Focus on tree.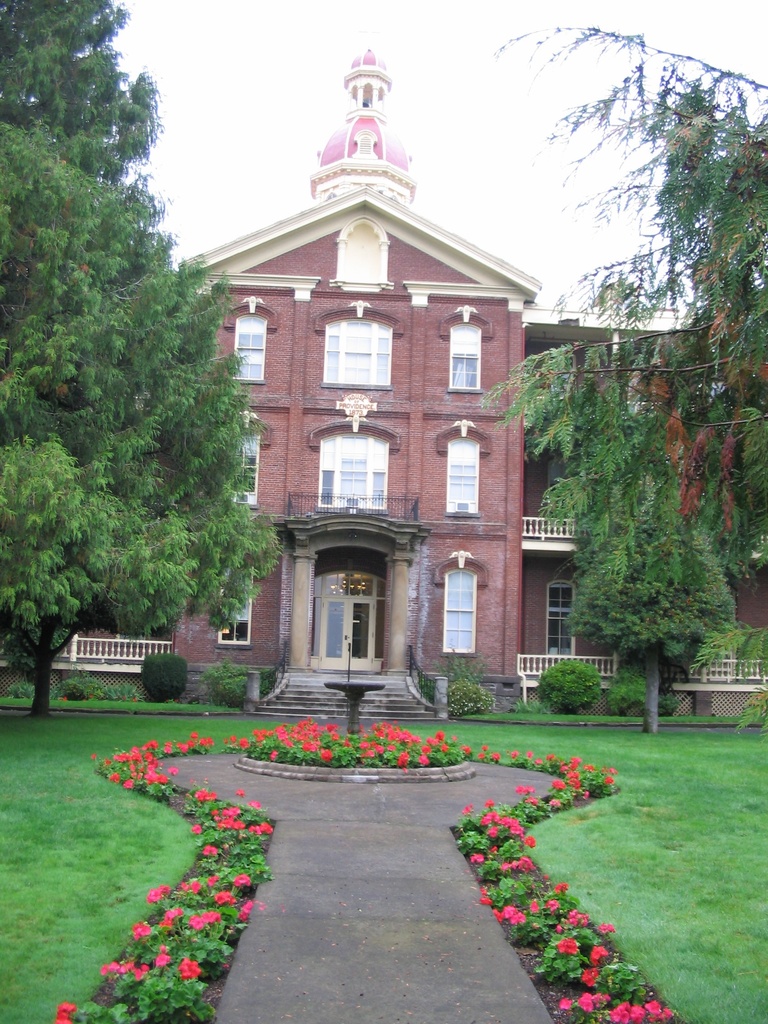
Focused at {"left": 473, "top": 340, "right": 753, "bottom": 732}.
